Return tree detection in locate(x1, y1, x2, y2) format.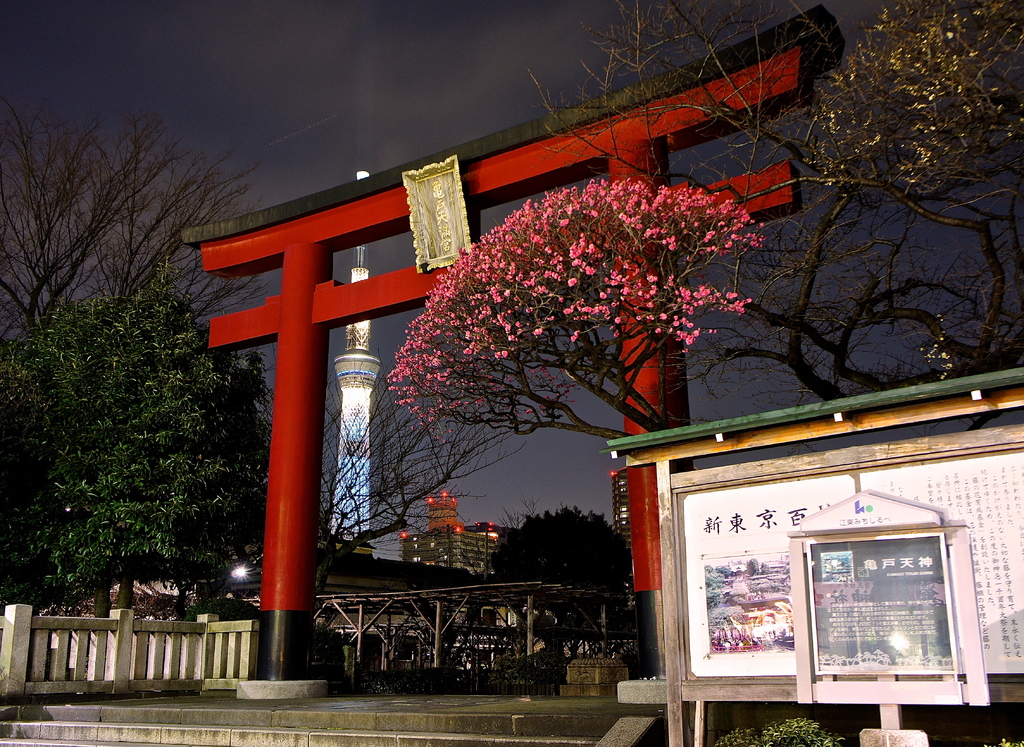
locate(377, 0, 1023, 444).
